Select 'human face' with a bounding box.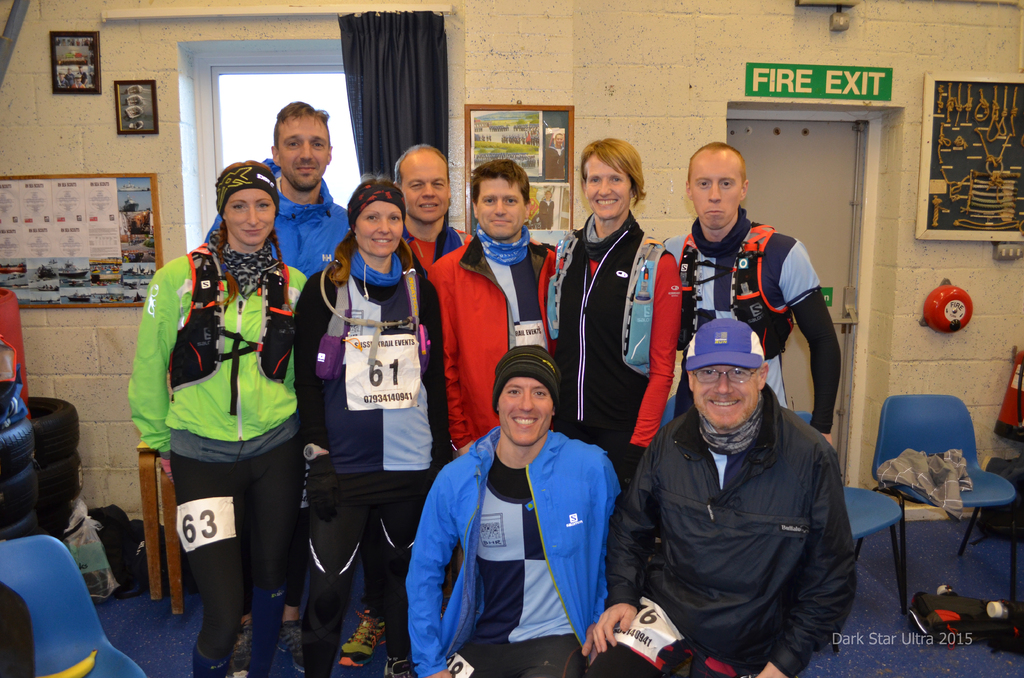
{"left": 356, "top": 200, "right": 401, "bottom": 256}.
